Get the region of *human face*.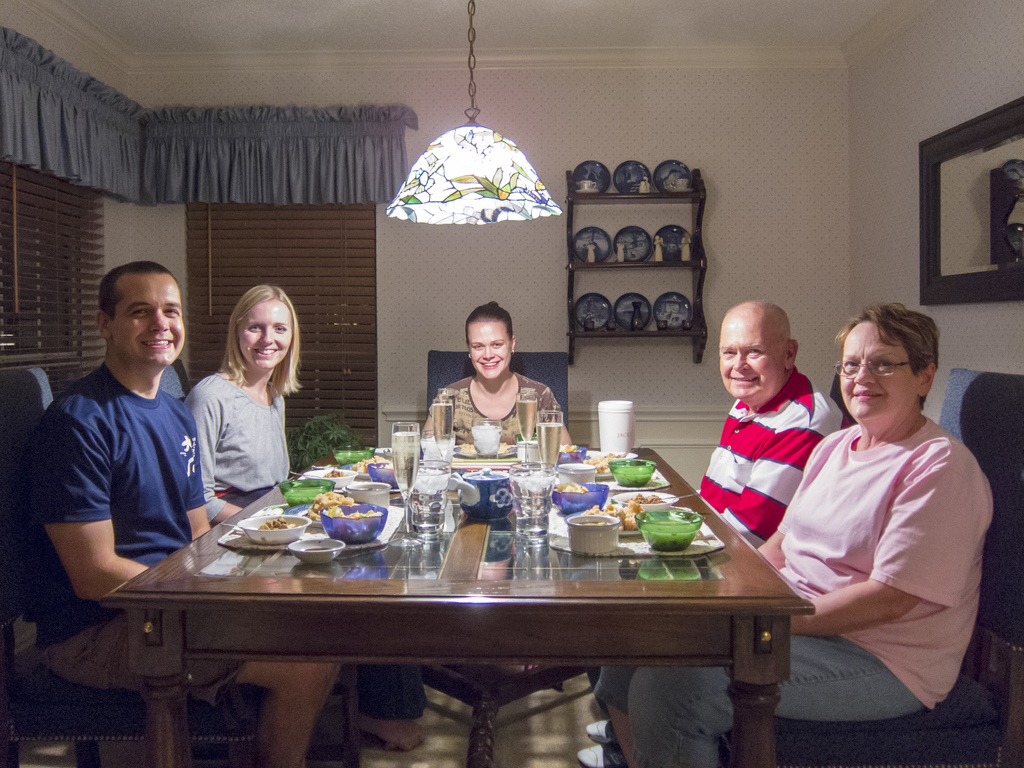
(x1=106, y1=271, x2=184, y2=366).
